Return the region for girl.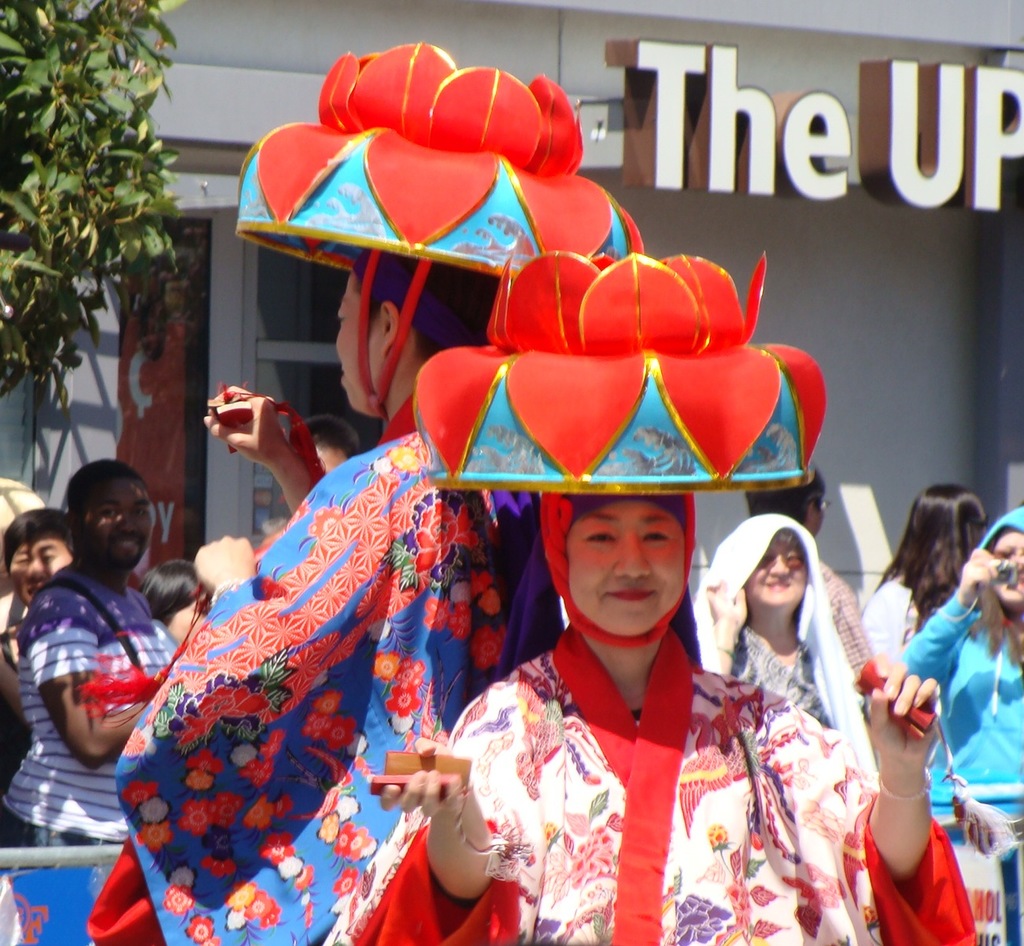
[x1=693, y1=521, x2=882, y2=772].
